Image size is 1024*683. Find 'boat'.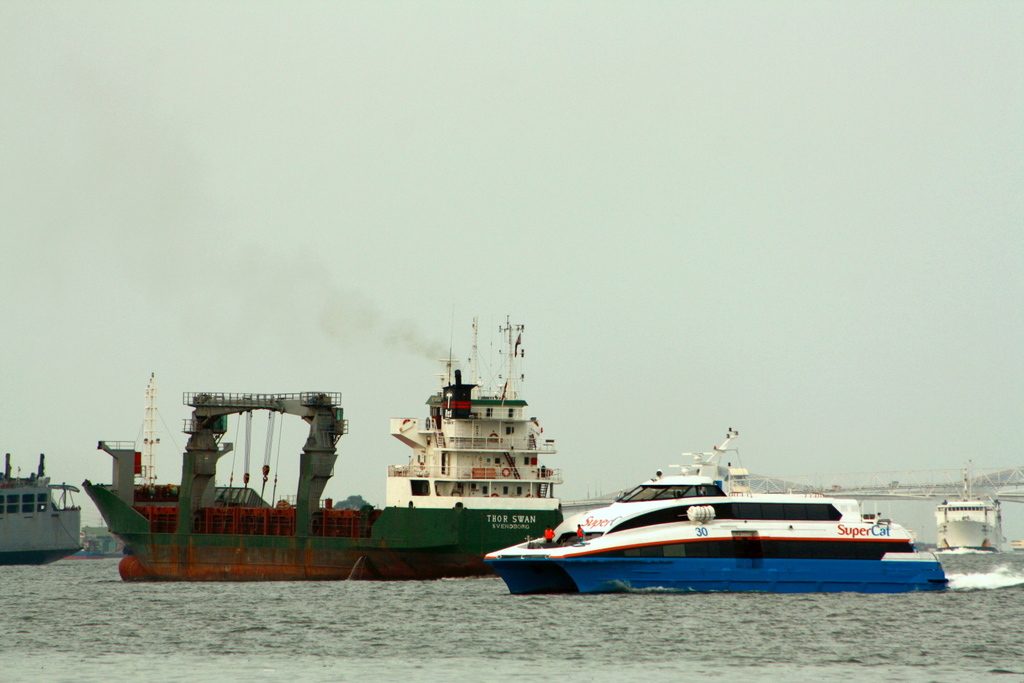
pyautogui.locateOnScreen(483, 418, 934, 585).
